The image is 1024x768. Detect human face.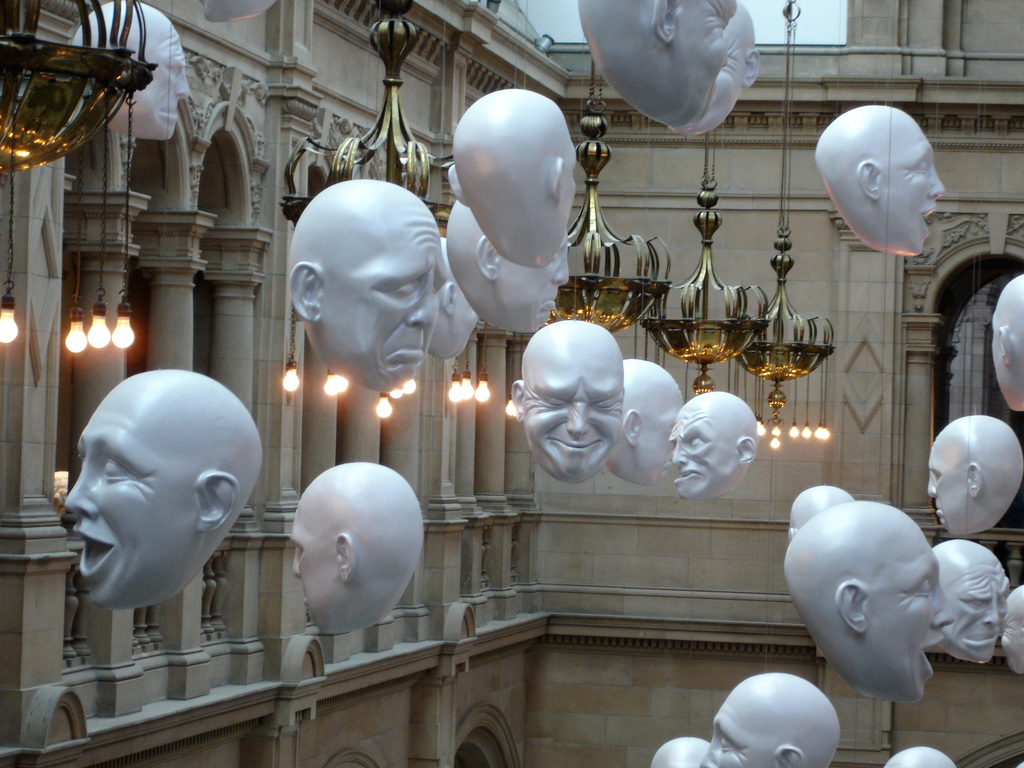
Detection: (703,688,779,767).
